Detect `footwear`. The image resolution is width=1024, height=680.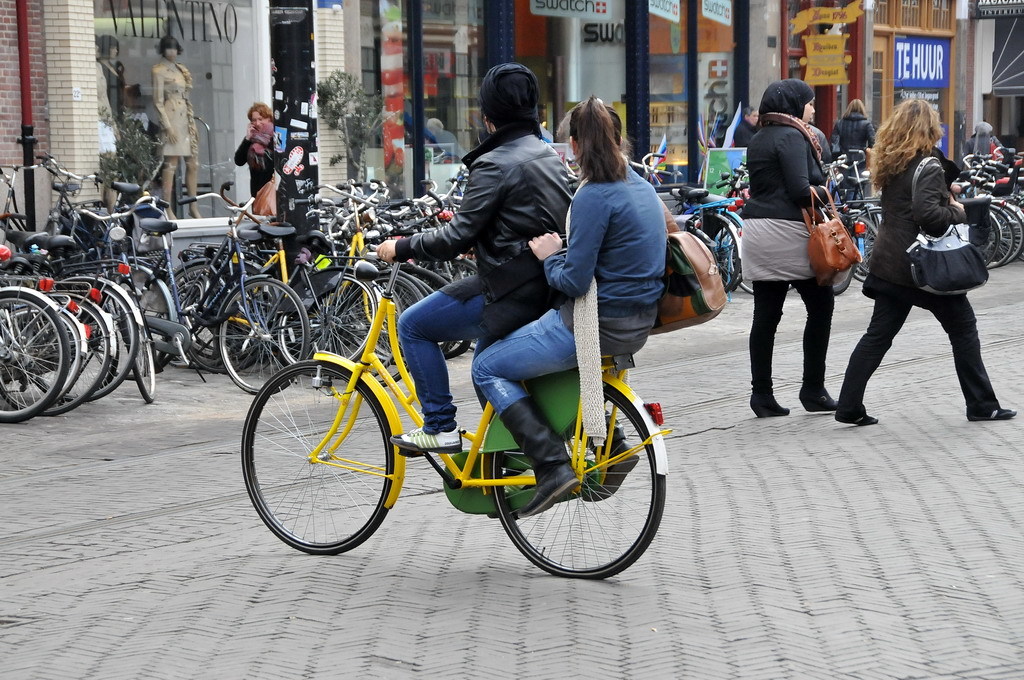
(left=829, top=408, right=875, bottom=428).
